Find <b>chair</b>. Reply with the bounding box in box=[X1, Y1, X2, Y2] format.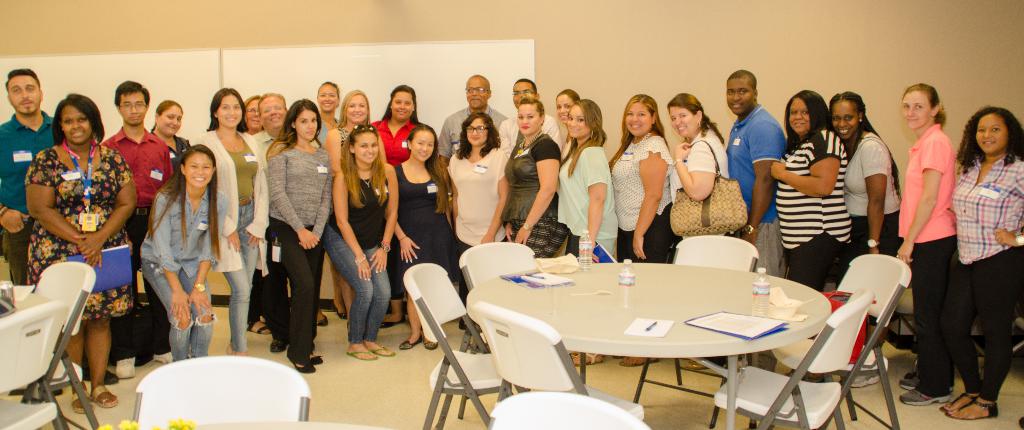
box=[399, 267, 522, 429].
